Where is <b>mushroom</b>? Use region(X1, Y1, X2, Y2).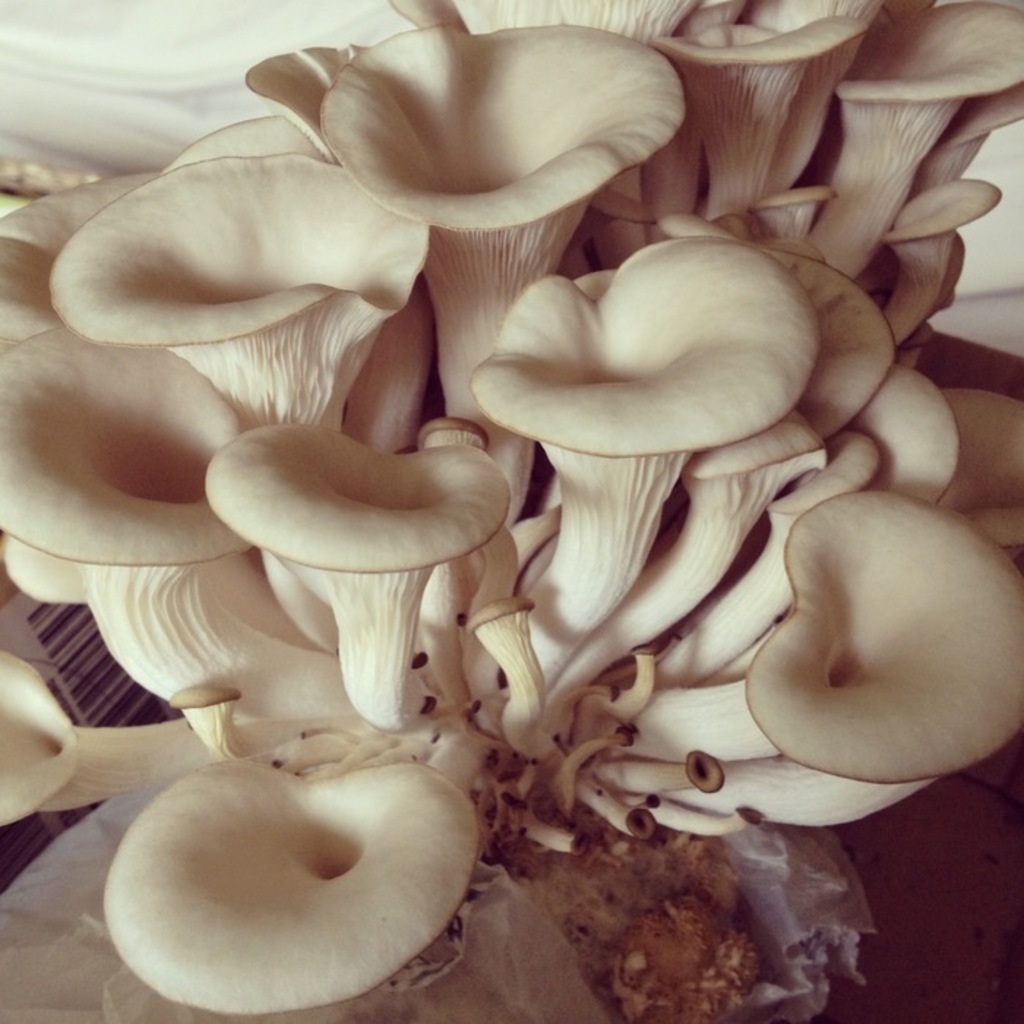
region(104, 762, 483, 1015).
